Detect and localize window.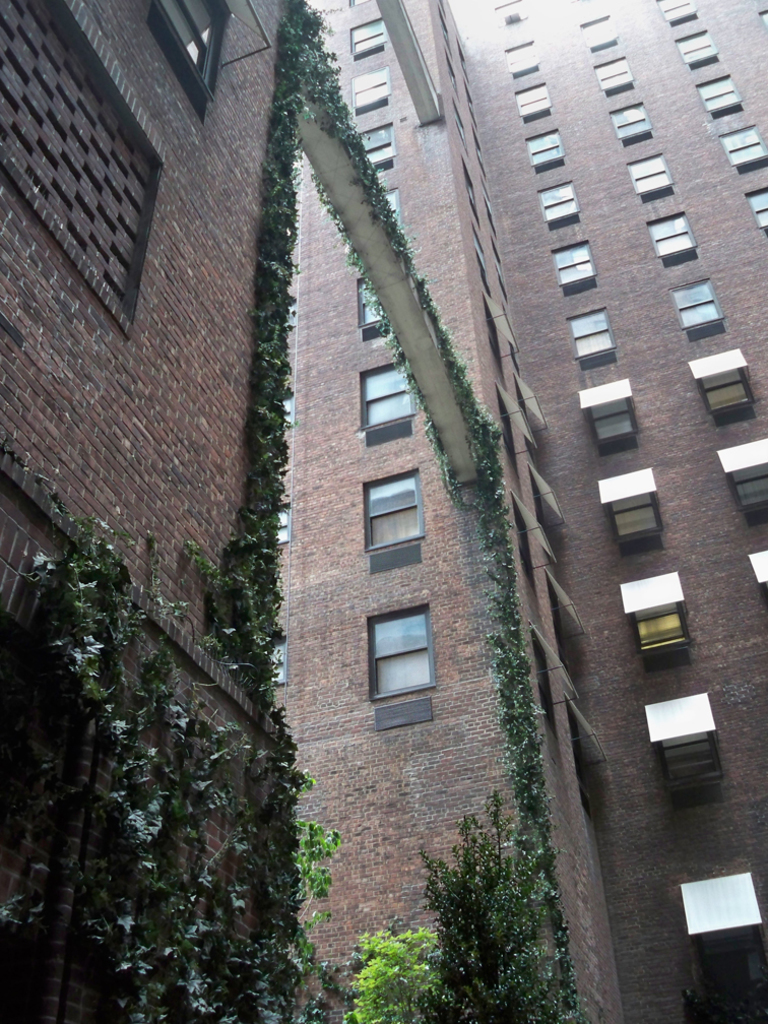
Localized at l=745, t=542, r=767, b=581.
